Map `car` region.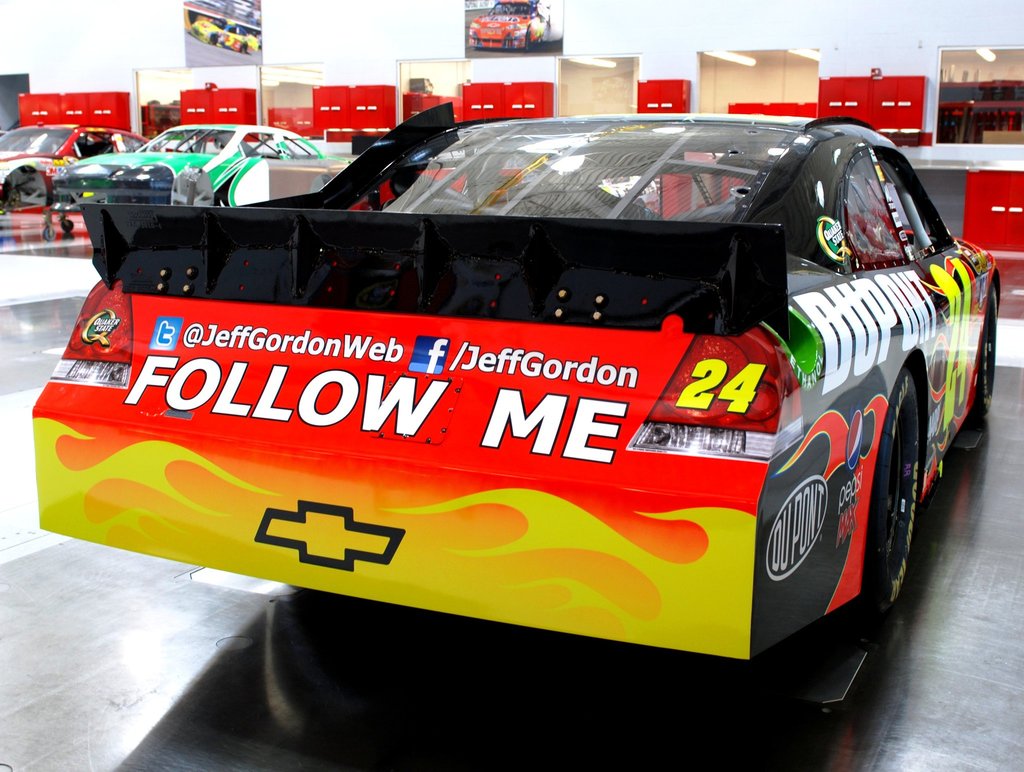
Mapped to Rect(470, 0, 551, 48).
